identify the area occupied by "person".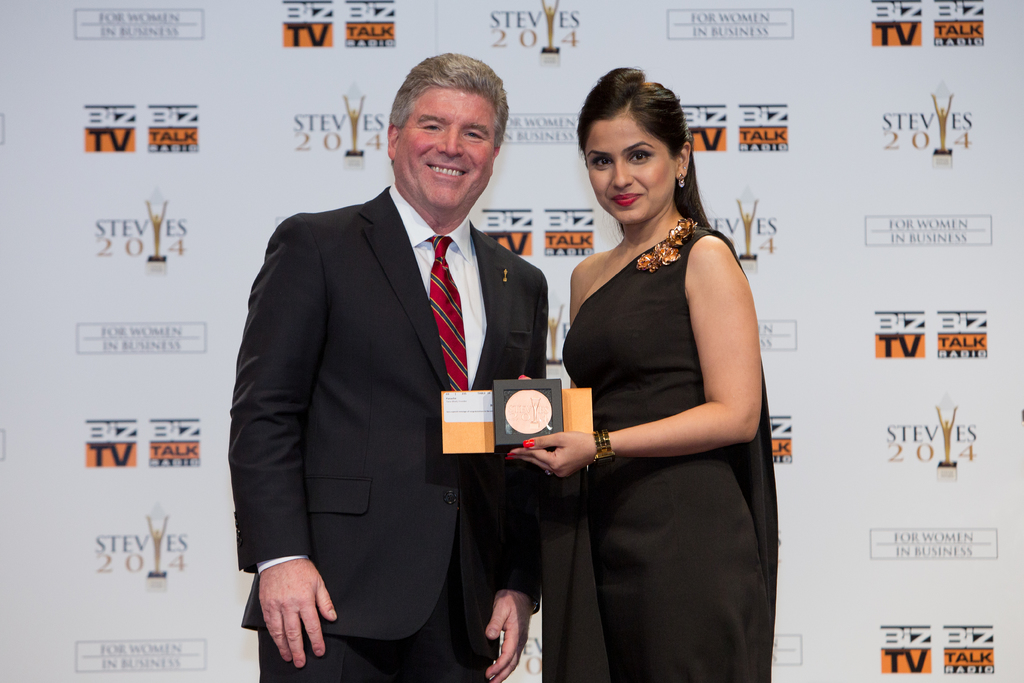
Area: crop(241, 49, 550, 682).
